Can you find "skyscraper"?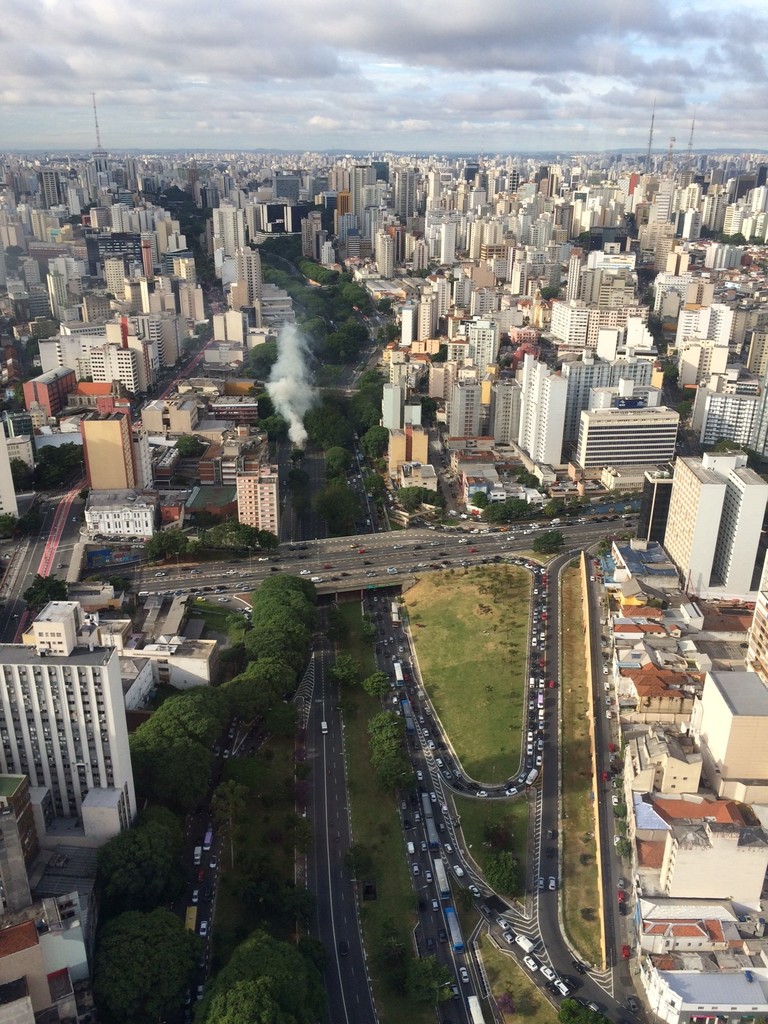
Yes, bounding box: detection(745, 327, 767, 387).
